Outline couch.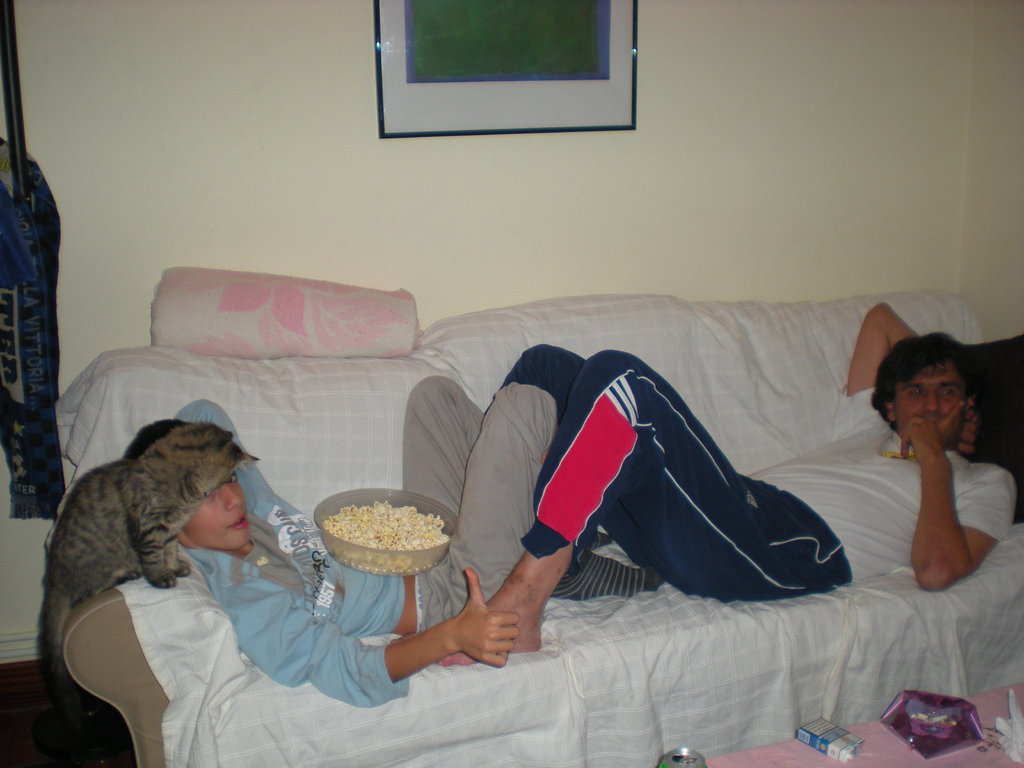
Outline: [0,220,1023,762].
